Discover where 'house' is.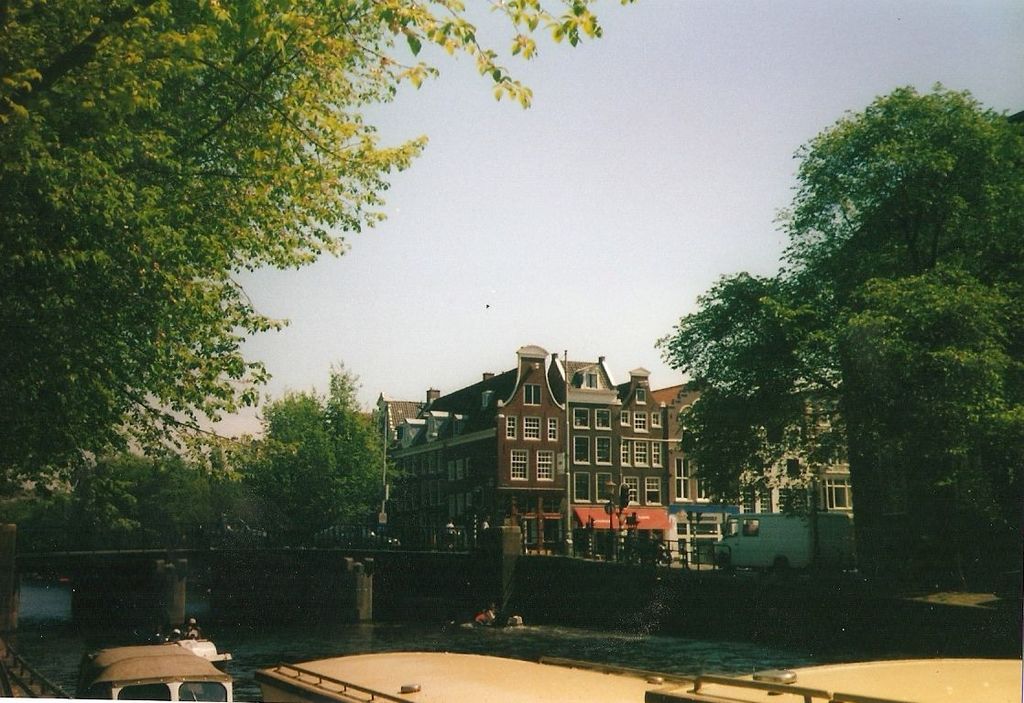
Discovered at [left=768, top=370, right=859, bottom=536].
